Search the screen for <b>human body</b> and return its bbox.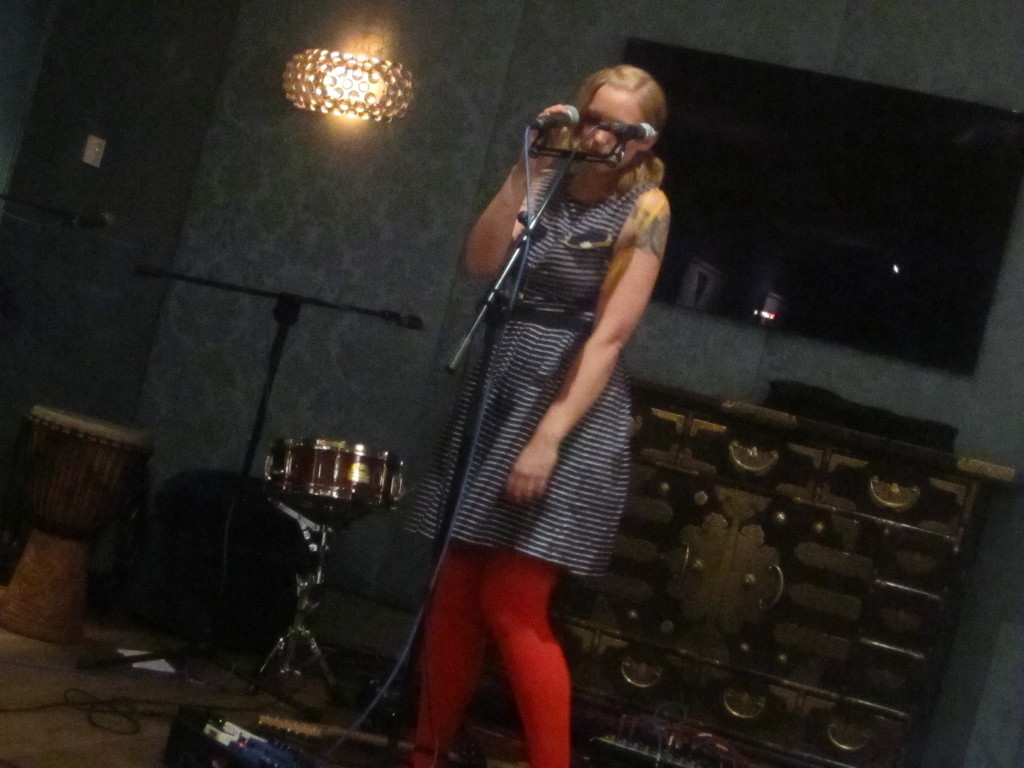
Found: 408,0,684,736.
